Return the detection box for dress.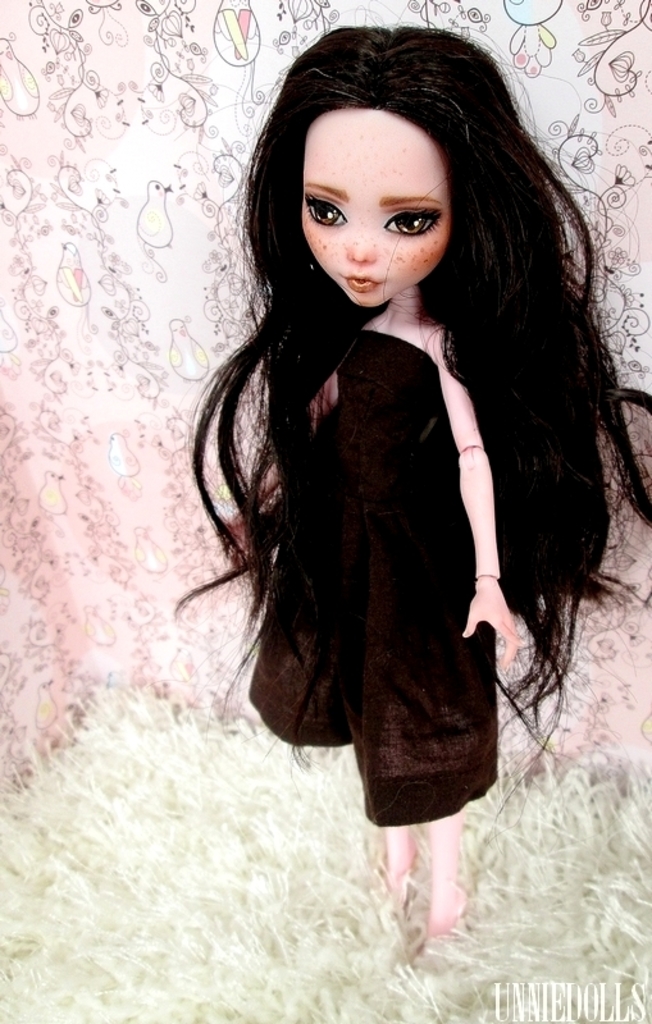
(left=246, top=325, right=496, bottom=831).
